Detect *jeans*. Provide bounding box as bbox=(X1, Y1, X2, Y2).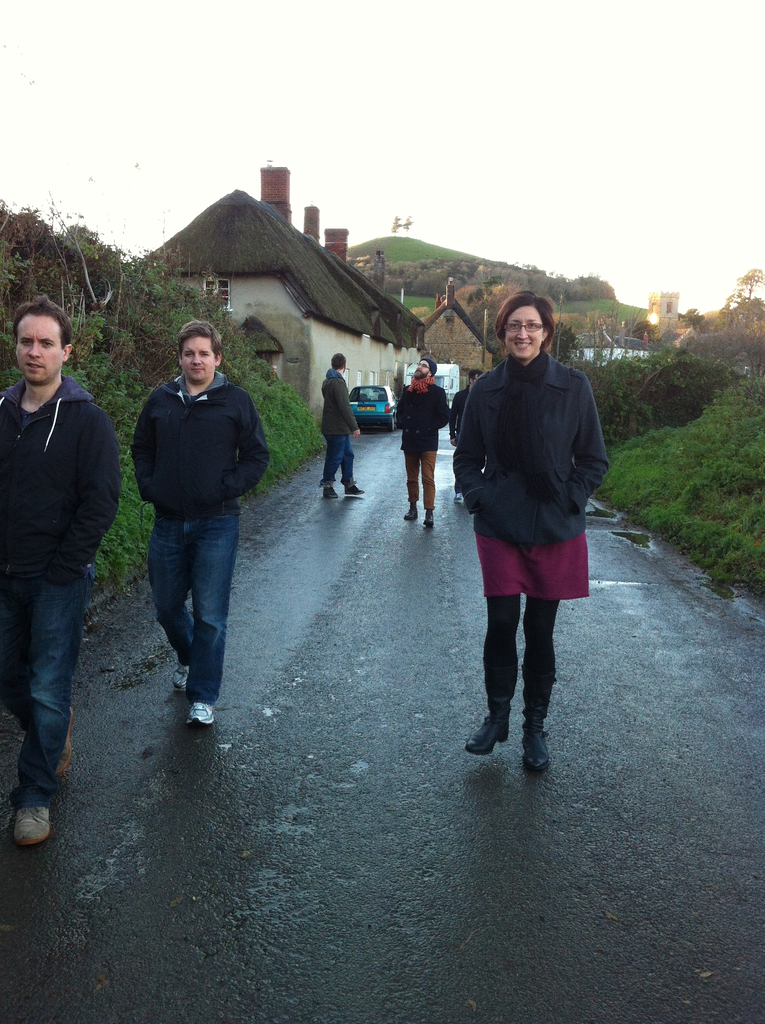
bbox=(0, 580, 92, 808).
